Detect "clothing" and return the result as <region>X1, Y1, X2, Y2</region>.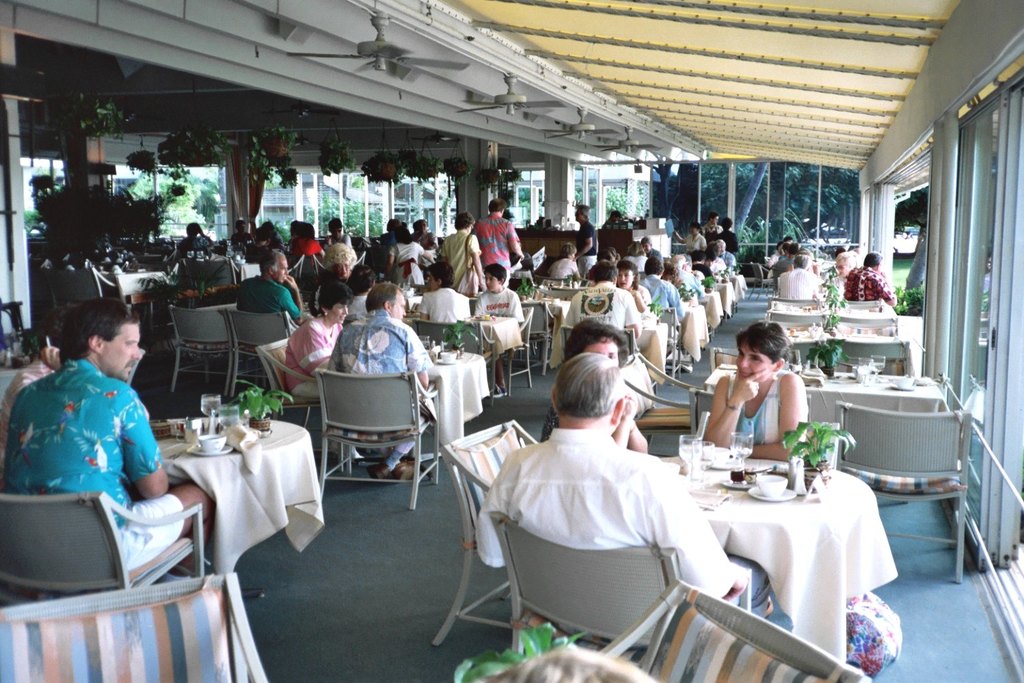
<region>642, 270, 680, 321</region>.
